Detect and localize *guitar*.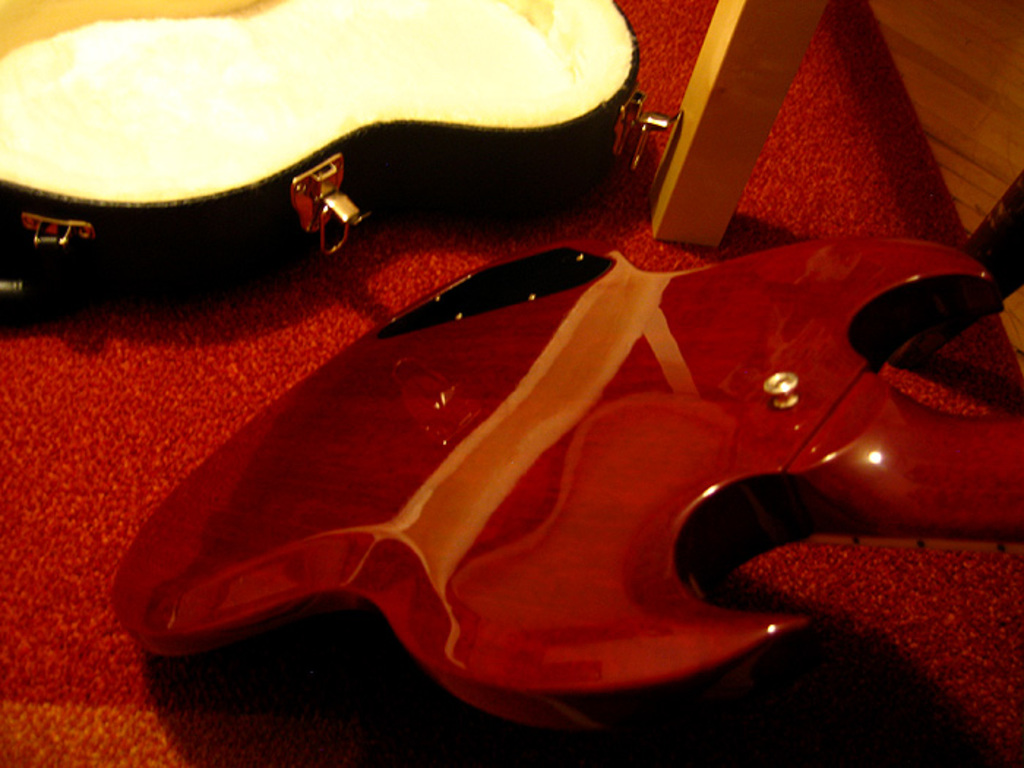
Localized at bbox=(107, 234, 1023, 745).
